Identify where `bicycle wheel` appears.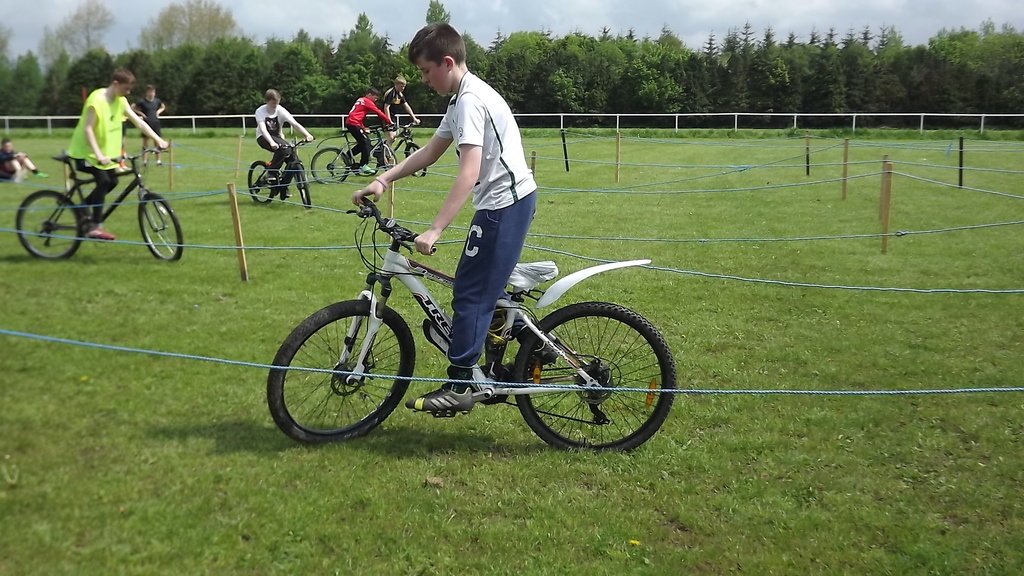
Appears at 12,189,83,266.
